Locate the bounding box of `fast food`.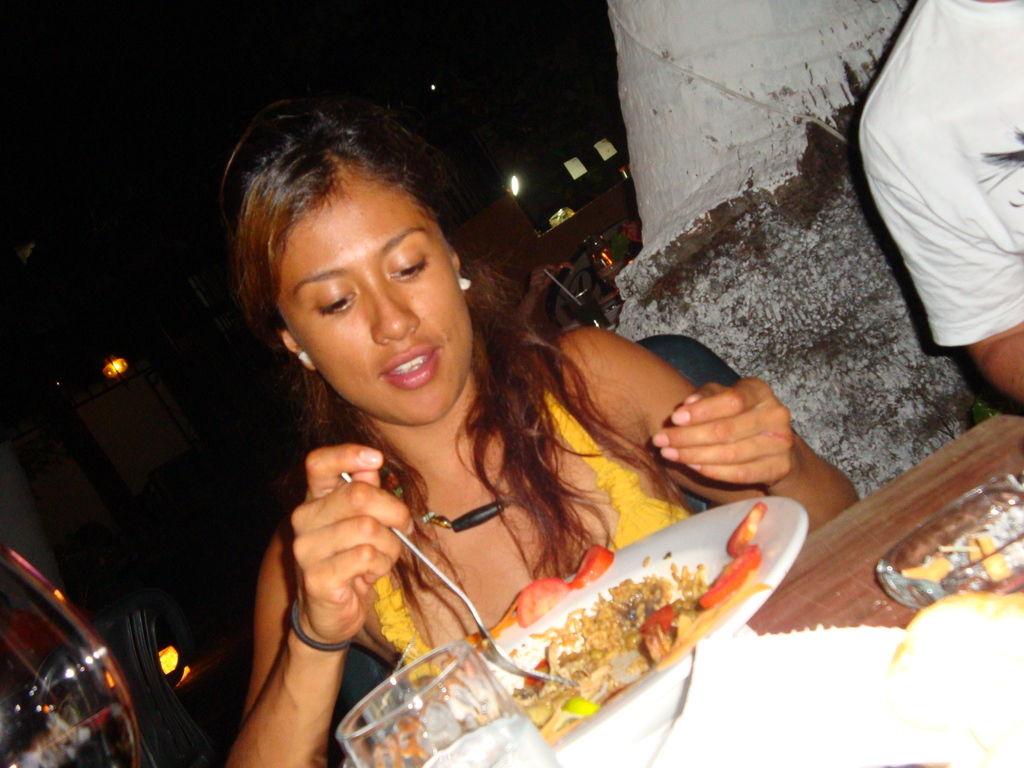
Bounding box: l=447, t=524, r=747, b=737.
